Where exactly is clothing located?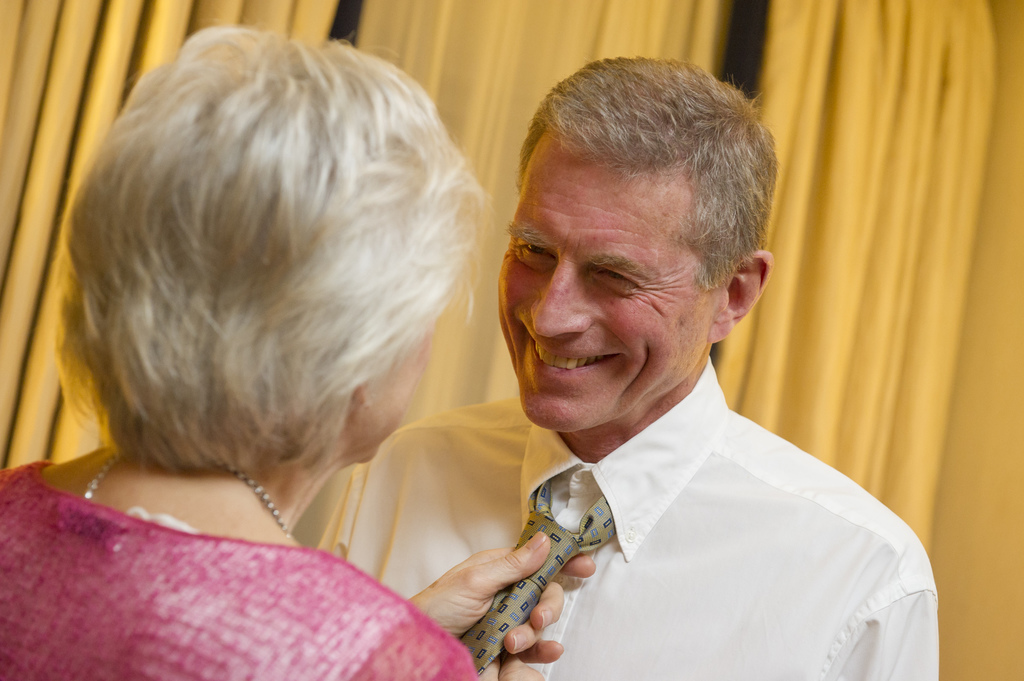
Its bounding box is x1=393, y1=336, x2=957, y2=677.
